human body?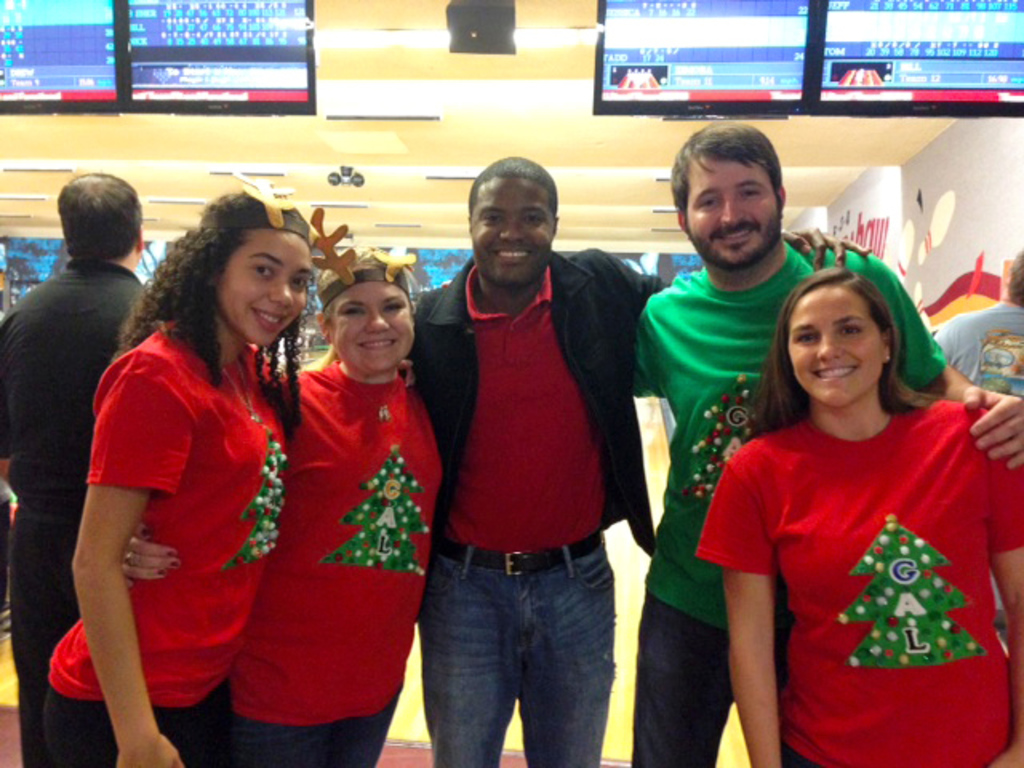
region(0, 171, 157, 766)
